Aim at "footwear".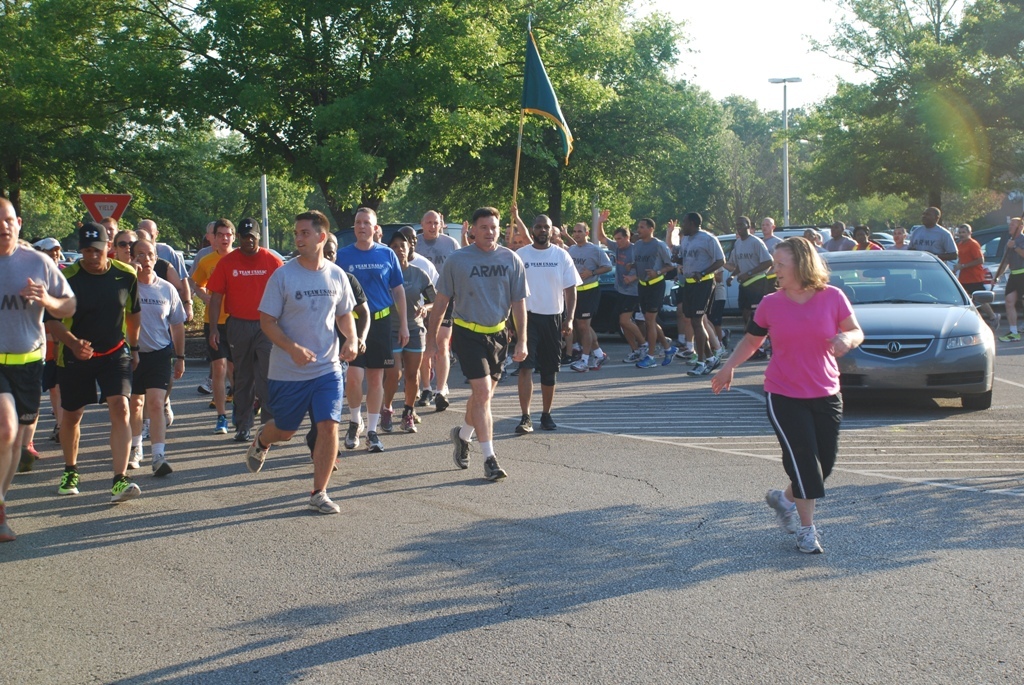
Aimed at [left=230, top=428, right=250, bottom=441].
